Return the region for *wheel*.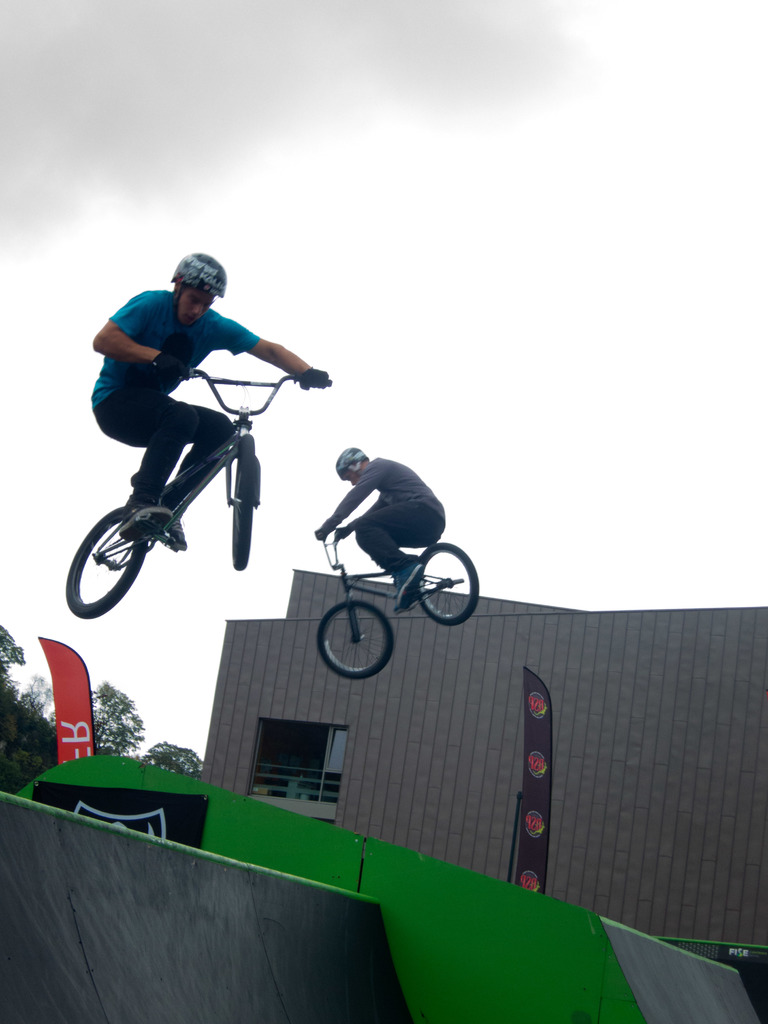
[415, 533, 481, 627].
